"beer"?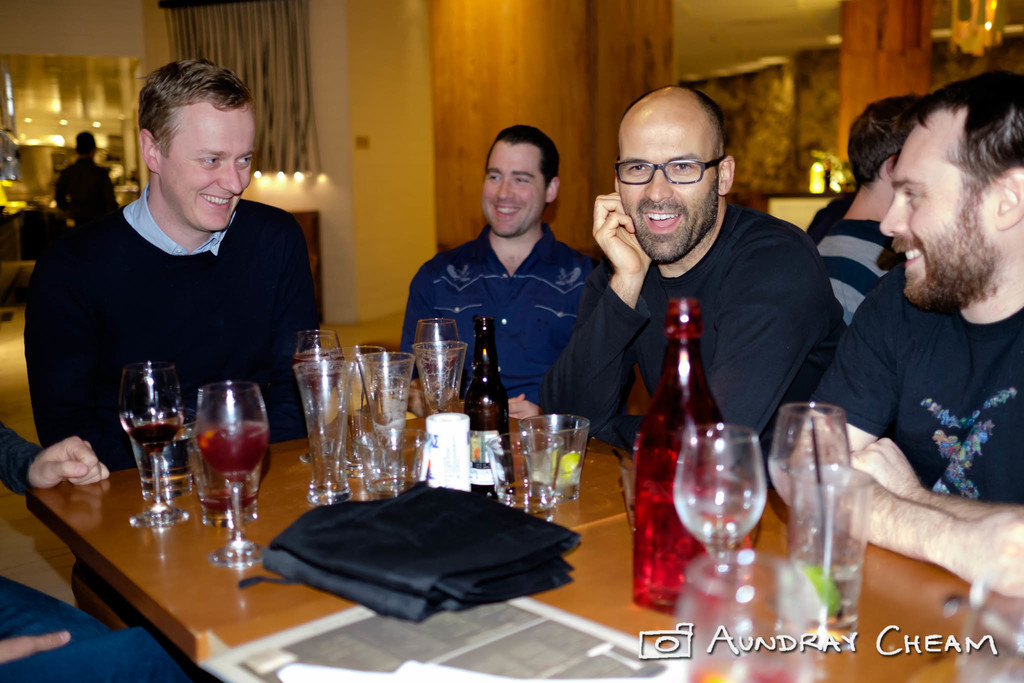
region(102, 350, 196, 534)
